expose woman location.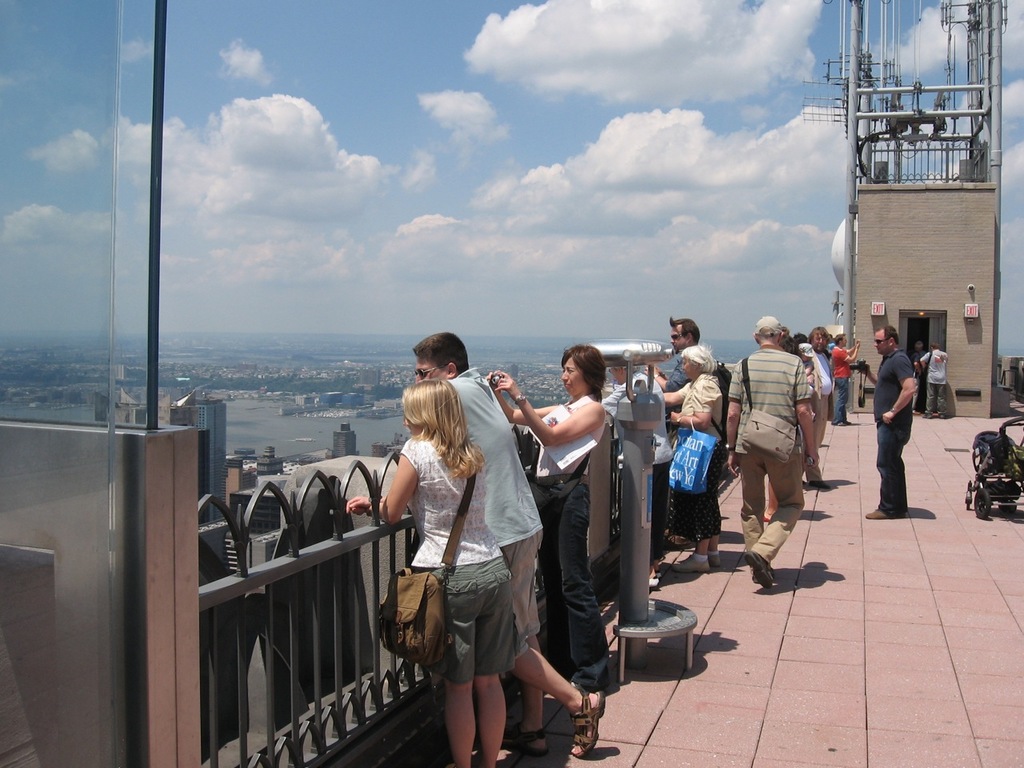
Exposed at [x1=517, y1=340, x2=625, y2=740].
